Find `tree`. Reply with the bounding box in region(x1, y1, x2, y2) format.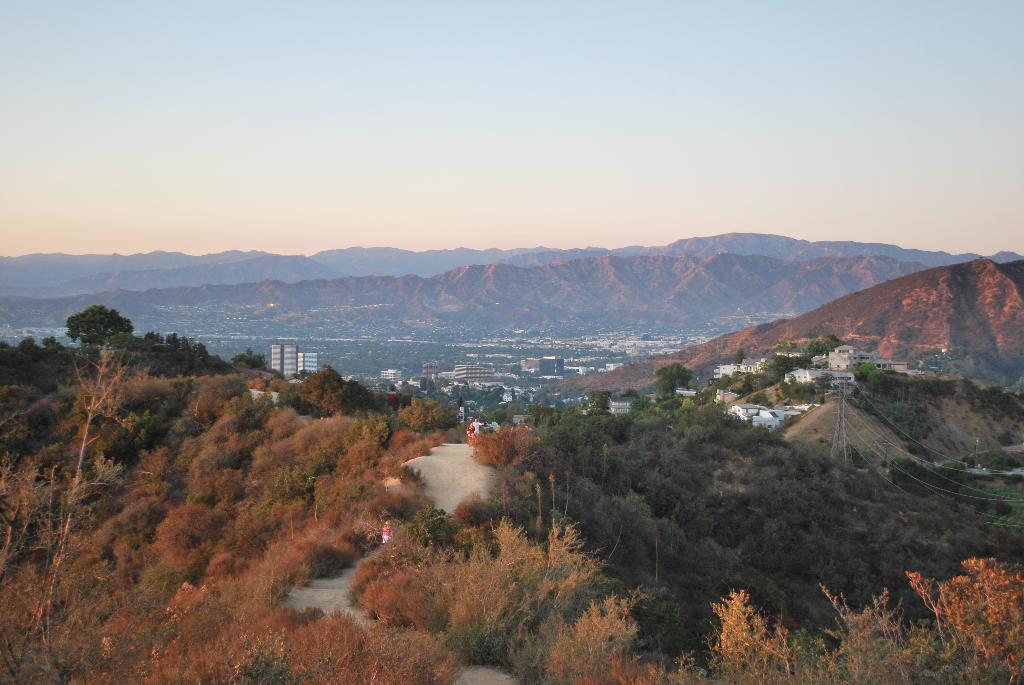
region(0, 332, 64, 404).
